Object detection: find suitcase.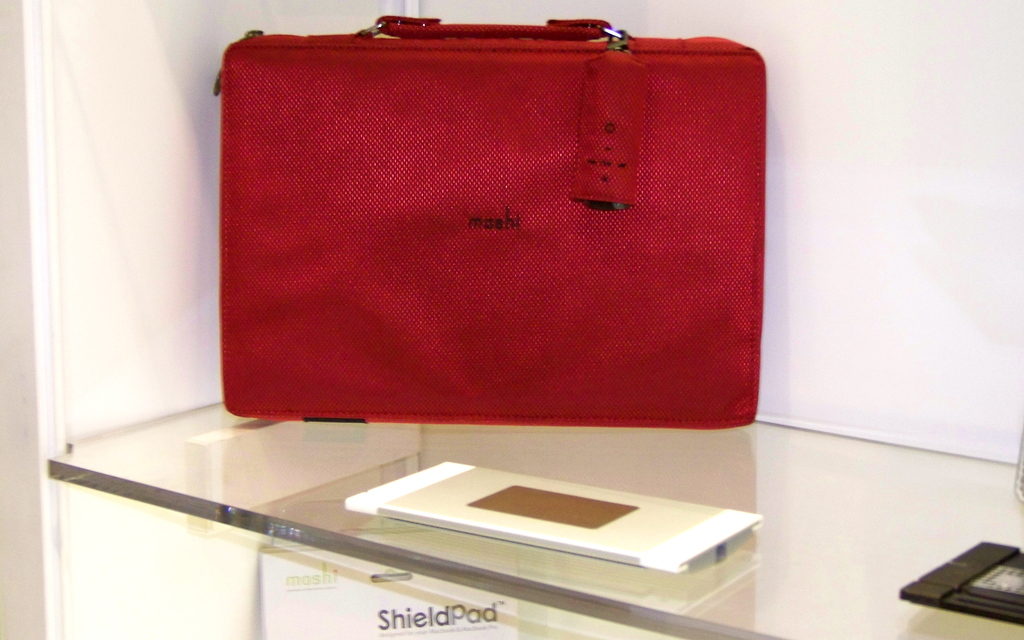
pyautogui.locateOnScreen(207, 14, 768, 425).
